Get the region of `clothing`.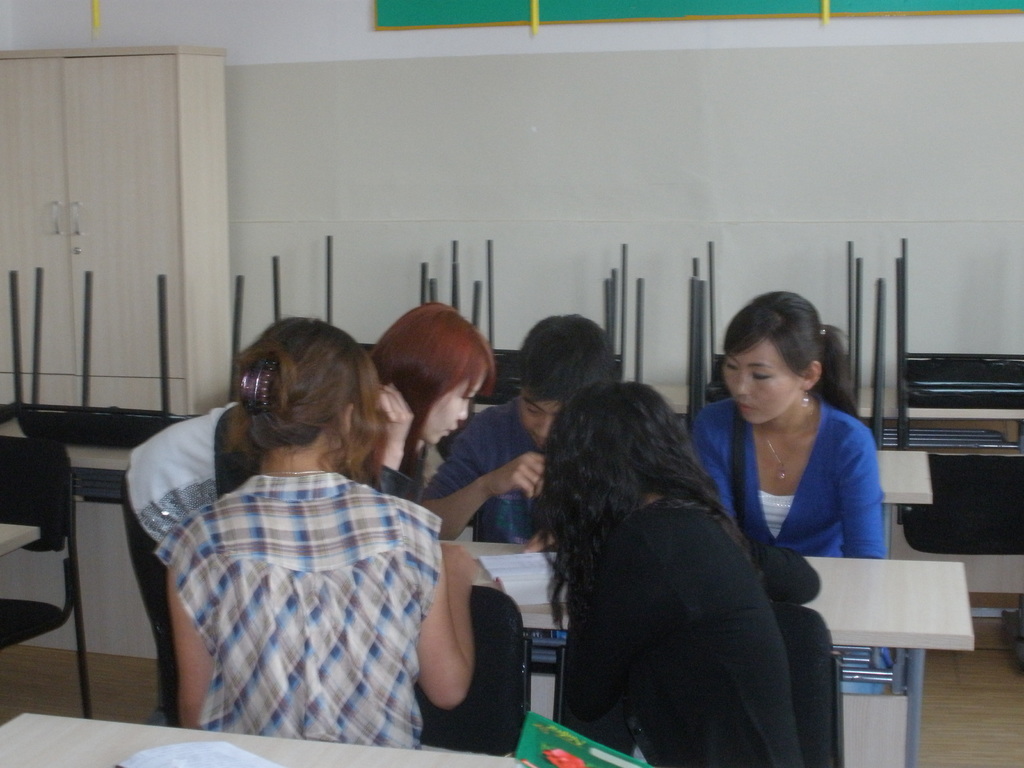
(x1=689, y1=397, x2=888, y2=559).
